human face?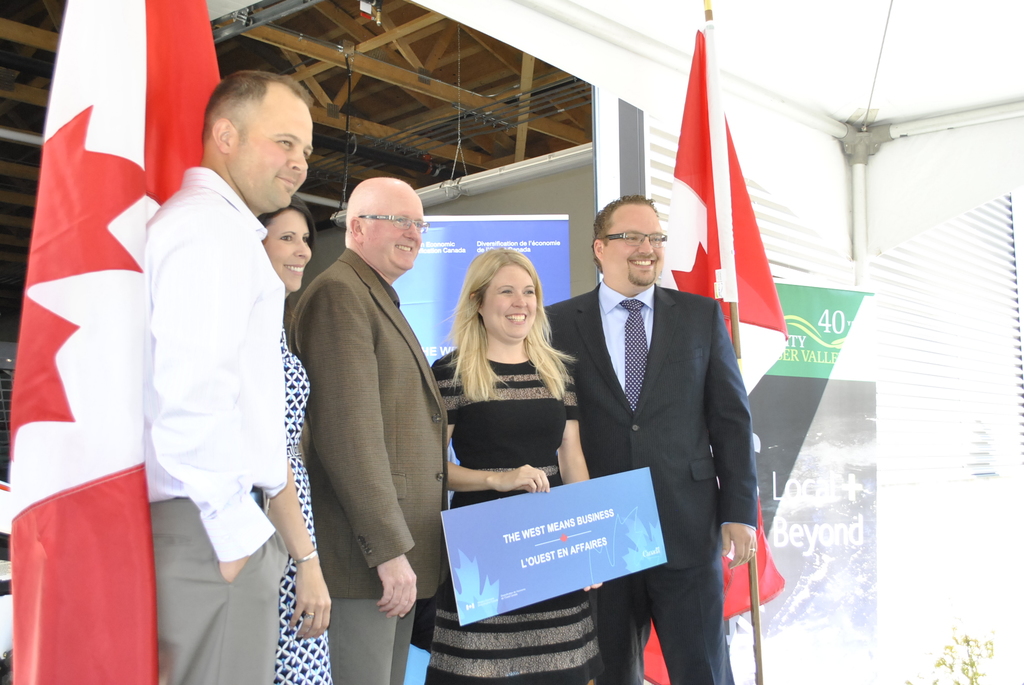
x1=483 y1=264 x2=539 y2=336
